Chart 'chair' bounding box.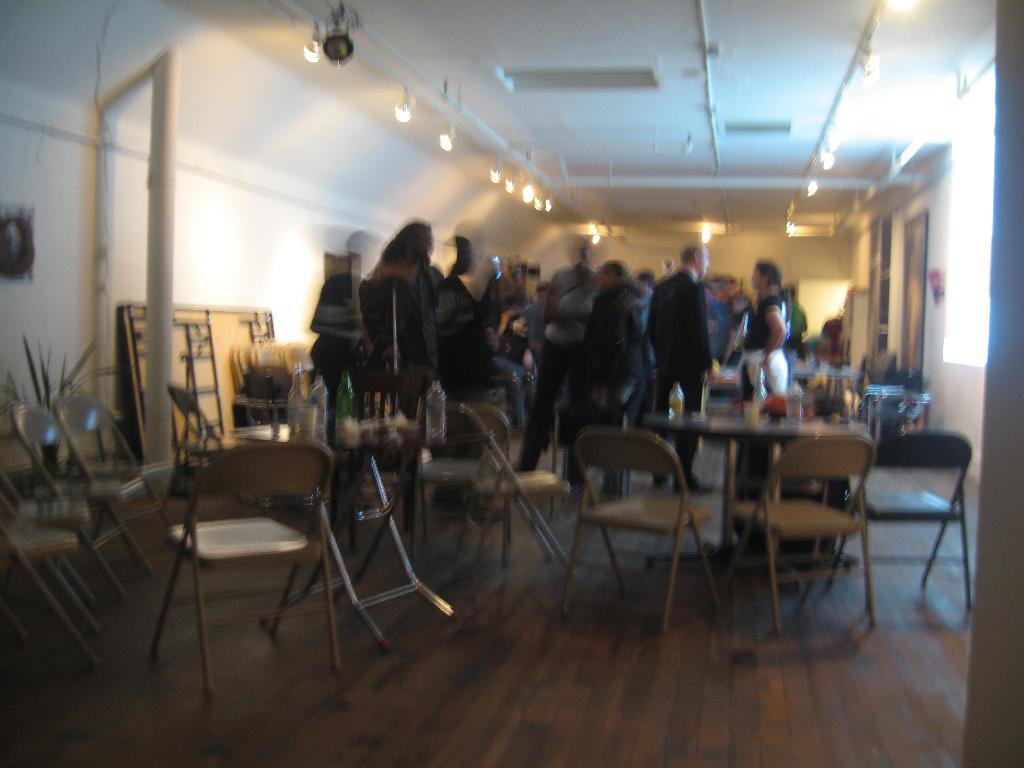
Charted: {"x1": 12, "y1": 399, "x2": 148, "y2": 600}.
